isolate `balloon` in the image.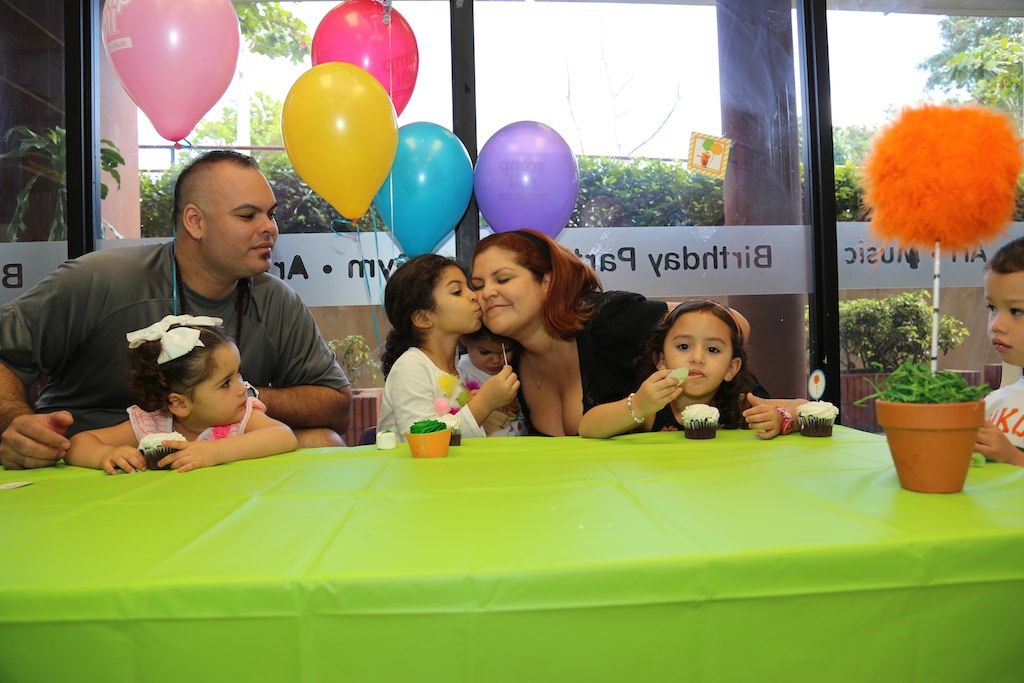
Isolated region: rect(100, 0, 240, 150).
